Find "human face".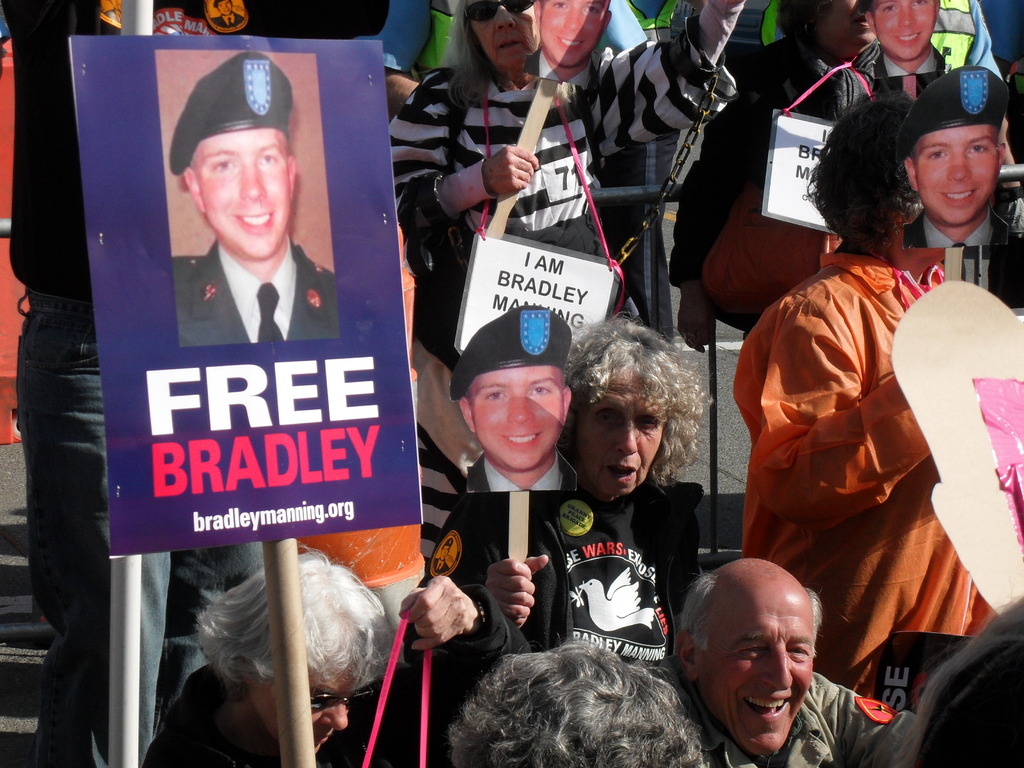
580 397 666 493.
